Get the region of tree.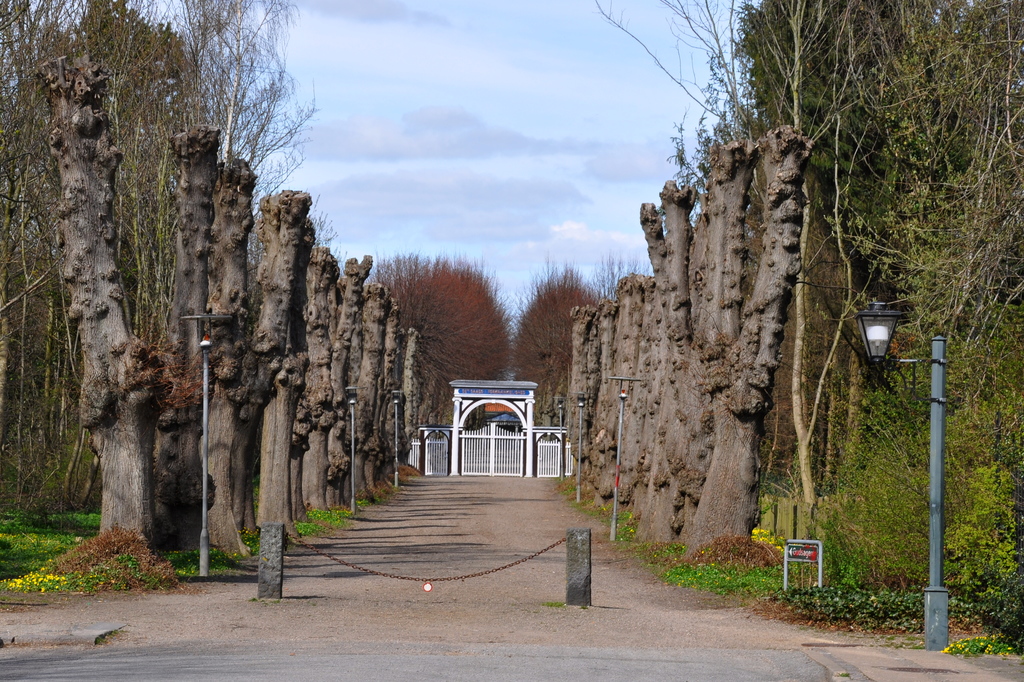
x1=154, y1=125, x2=211, y2=552.
